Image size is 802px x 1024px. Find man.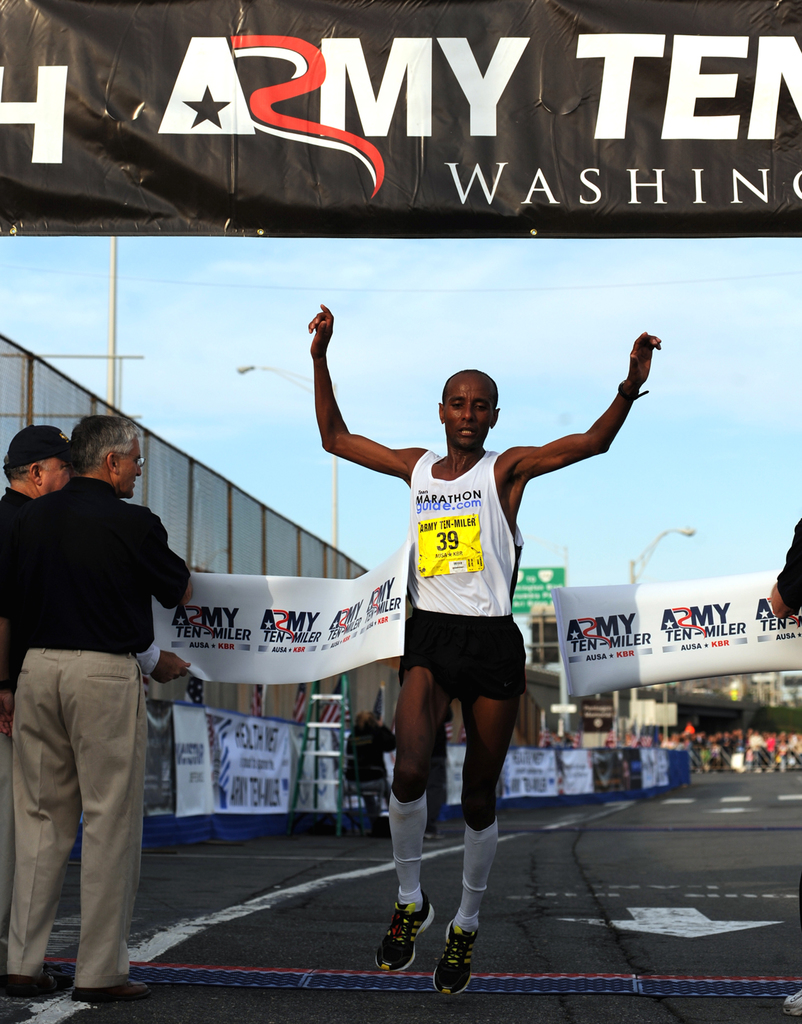
0:421:89:524.
